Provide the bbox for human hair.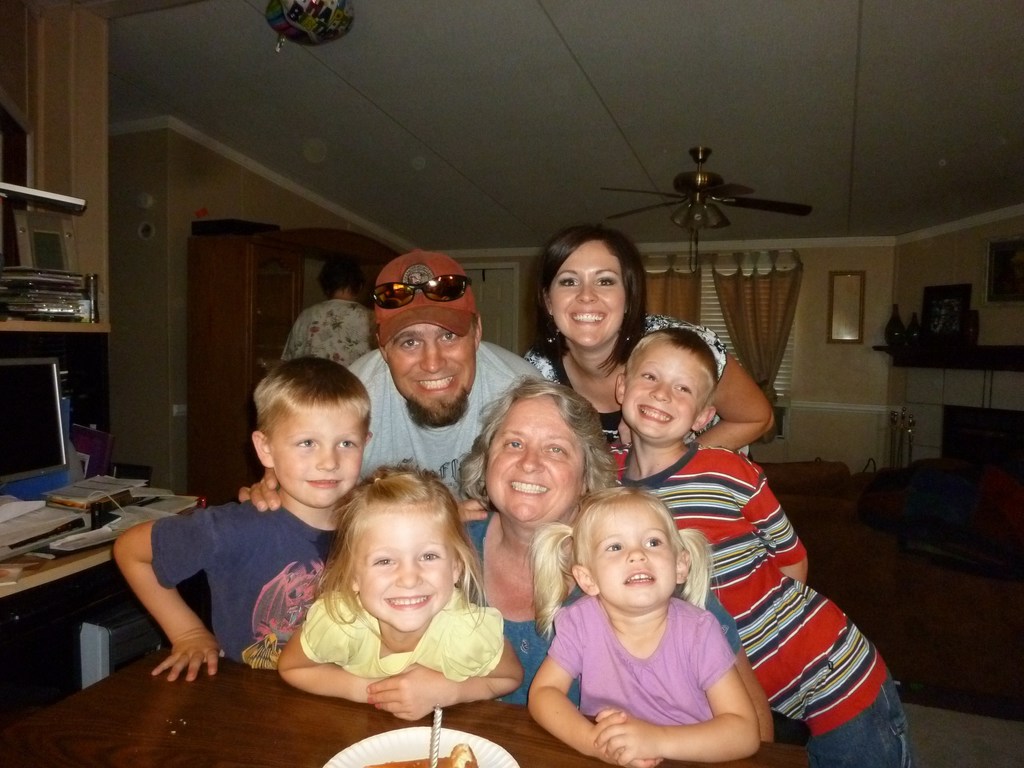
detection(313, 466, 486, 644).
